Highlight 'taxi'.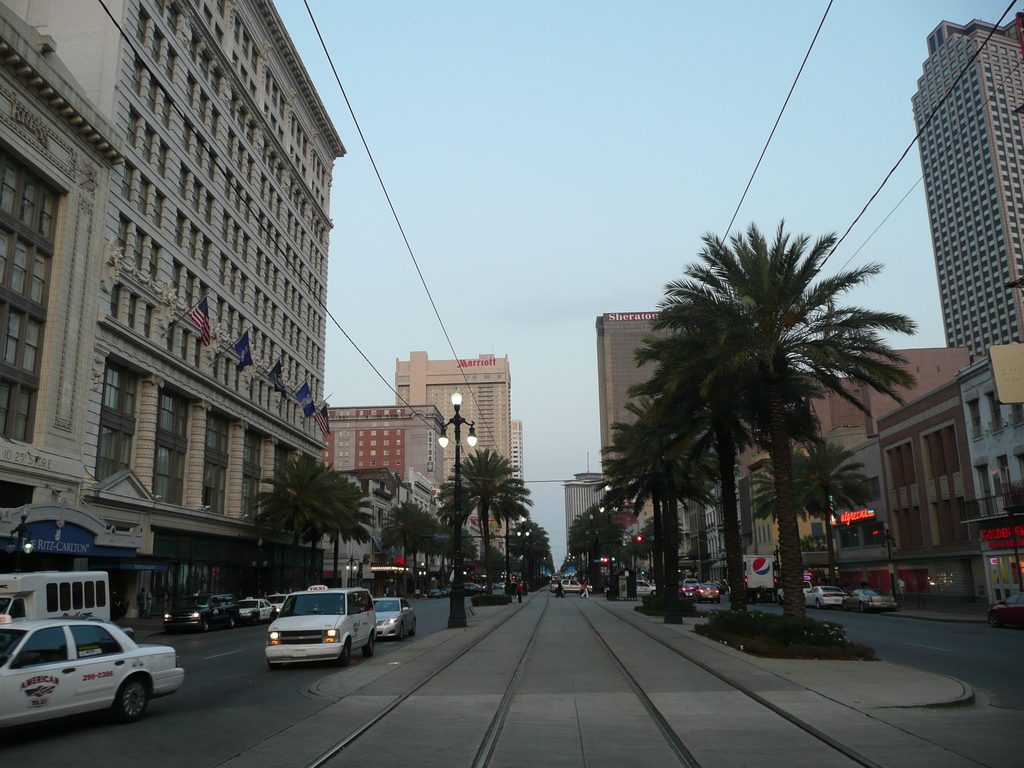
Highlighted region: locate(263, 582, 377, 669).
